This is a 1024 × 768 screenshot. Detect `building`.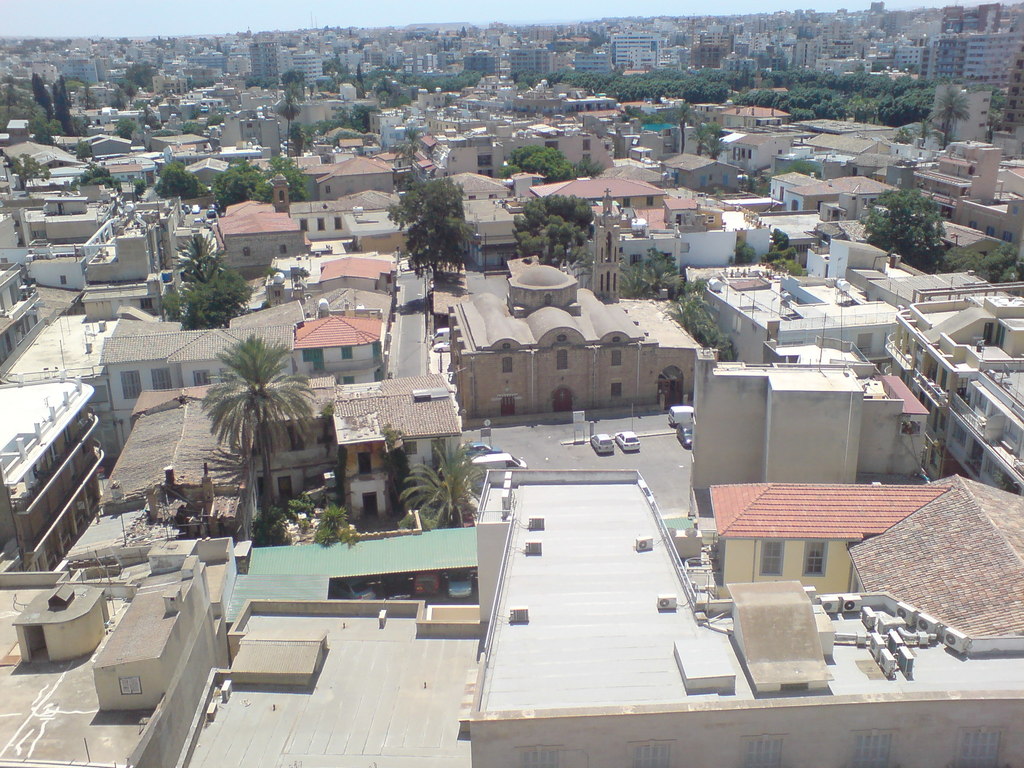
Rect(0, 371, 104, 573).
